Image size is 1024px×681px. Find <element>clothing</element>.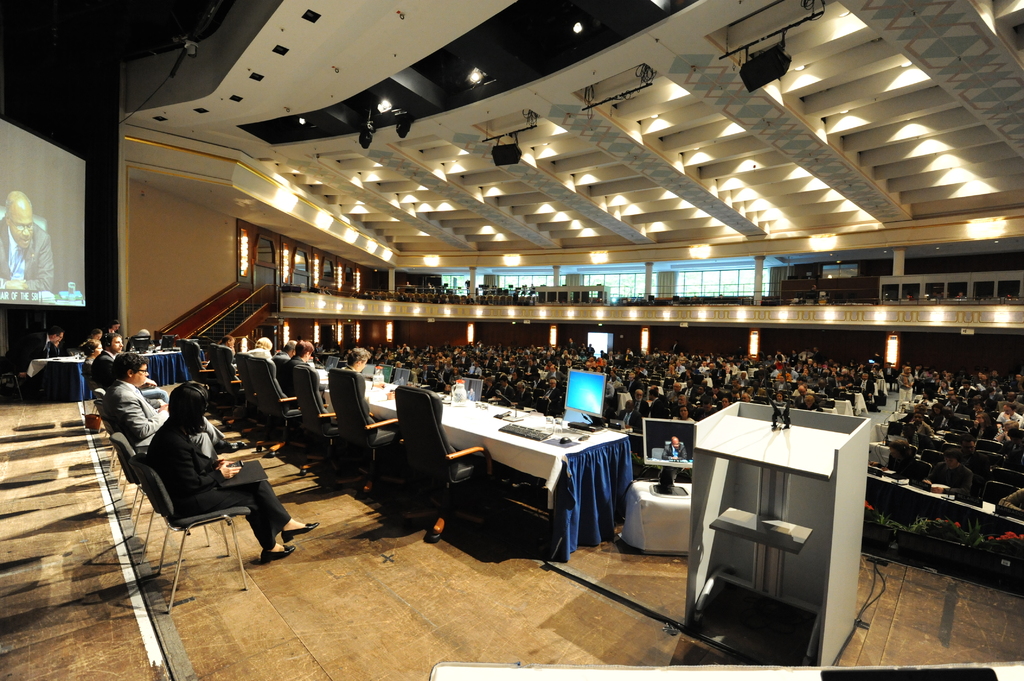
bbox=[314, 338, 1023, 492].
